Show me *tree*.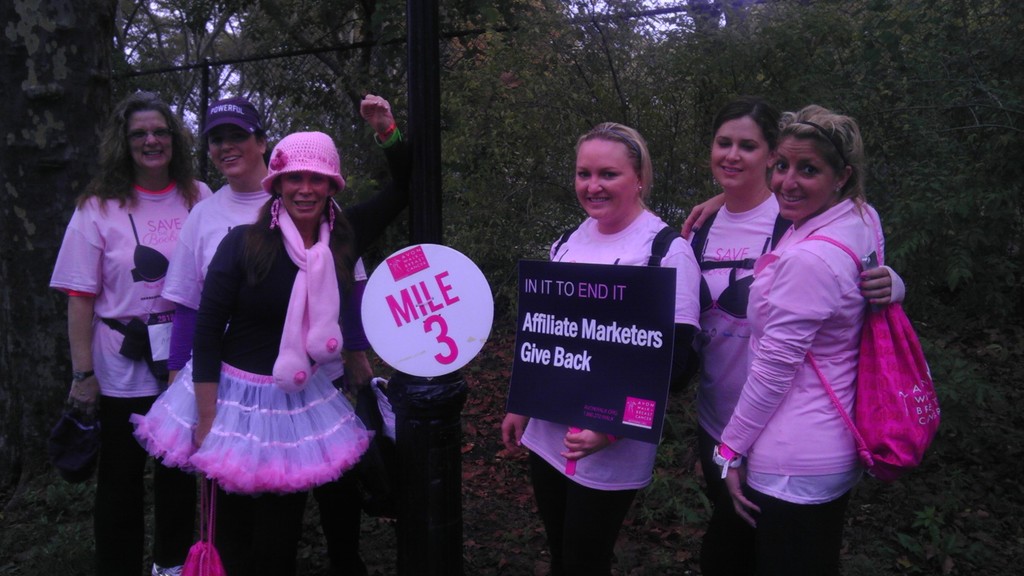
*tree* is here: box(764, 0, 964, 387).
